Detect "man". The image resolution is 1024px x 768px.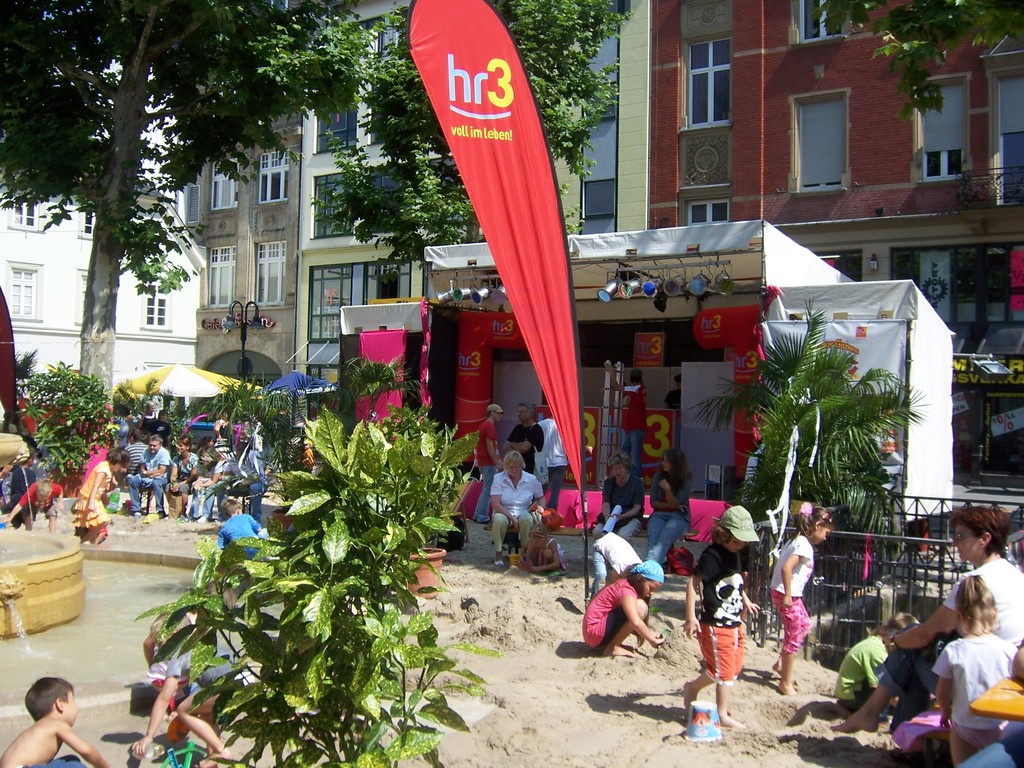
{"x1": 511, "y1": 404, "x2": 546, "y2": 479}.
